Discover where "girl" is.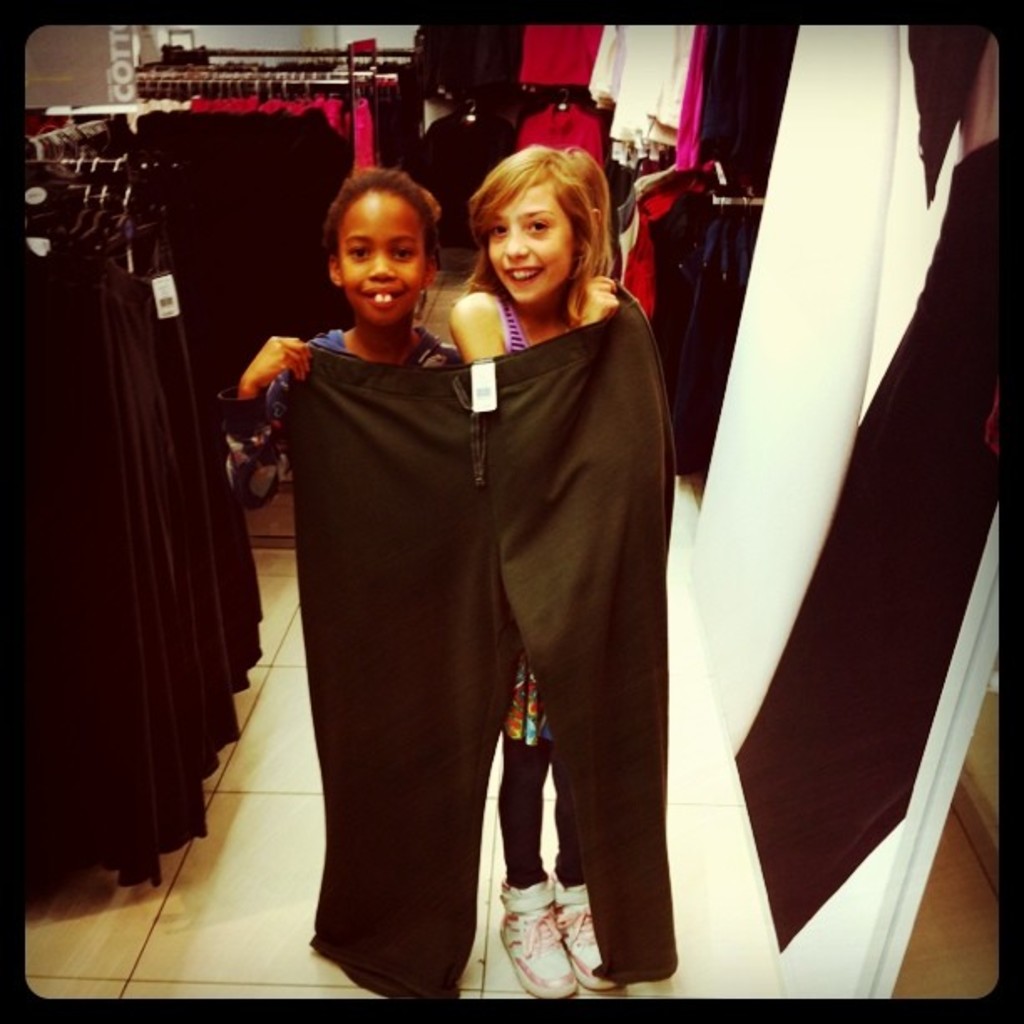
Discovered at l=221, t=162, r=470, b=1007.
